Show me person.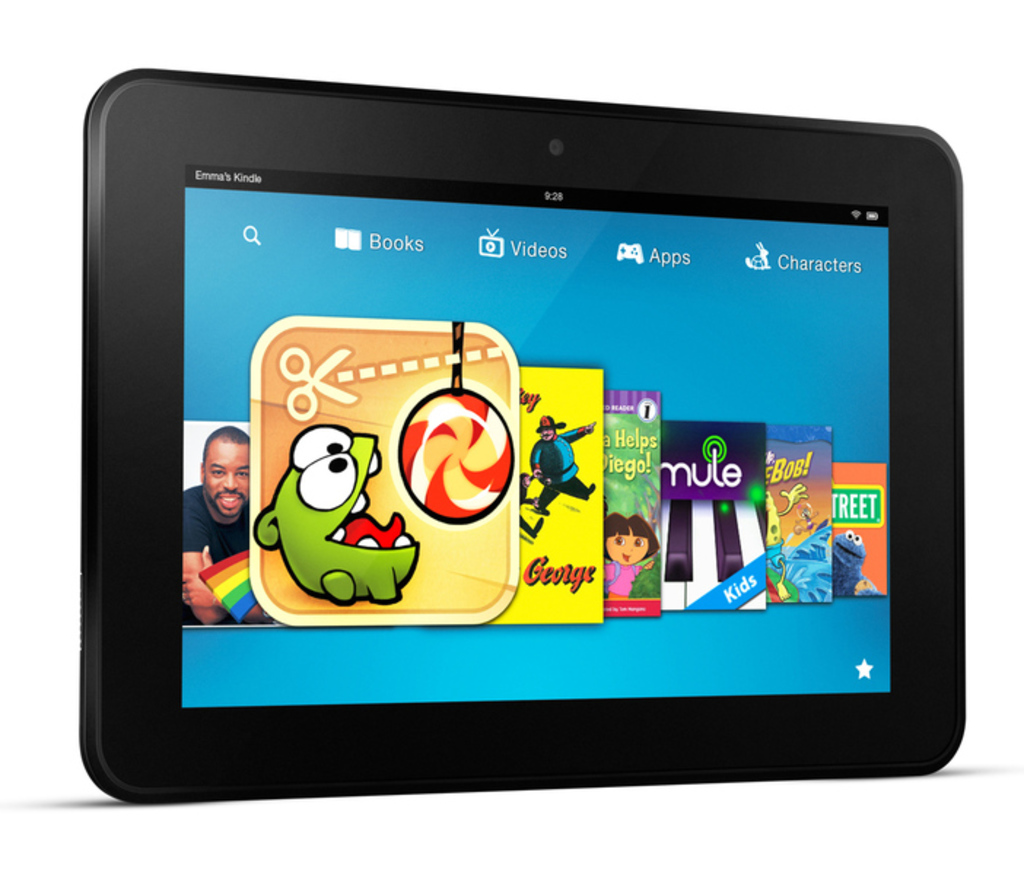
person is here: x1=604 y1=509 x2=665 y2=605.
